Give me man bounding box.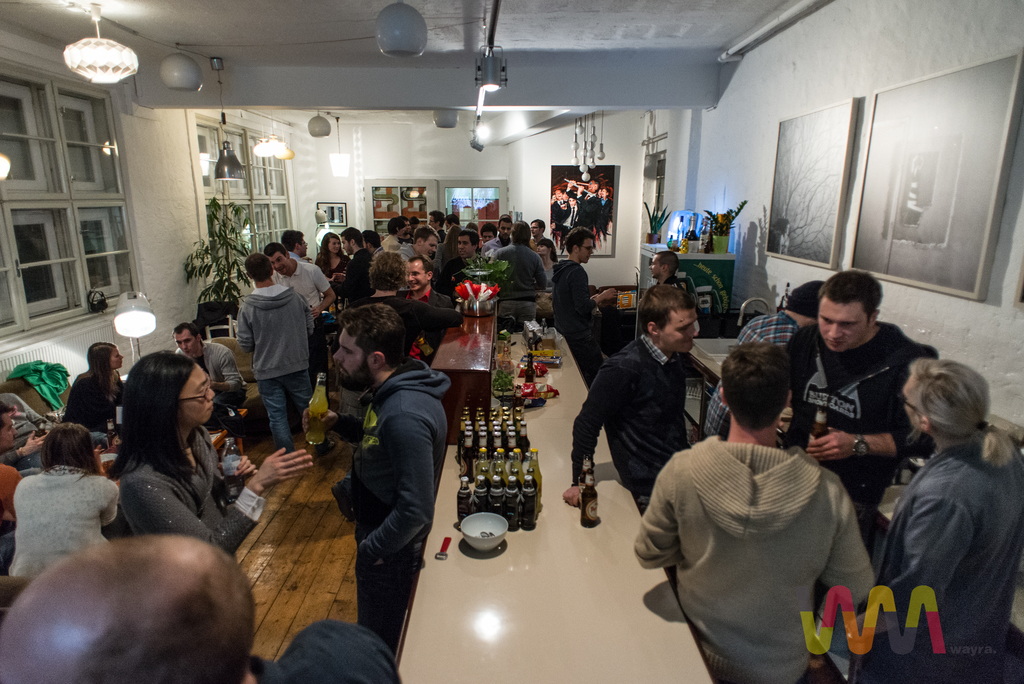
390,254,461,368.
